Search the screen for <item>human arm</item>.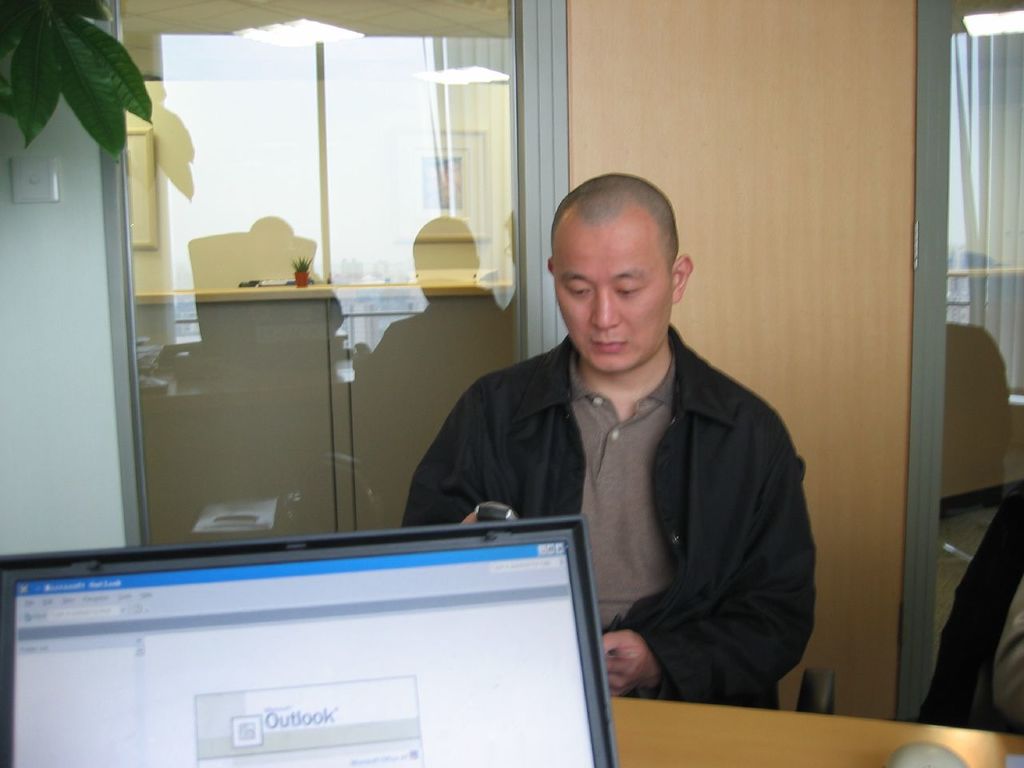
Found at l=400, t=385, r=478, b=523.
